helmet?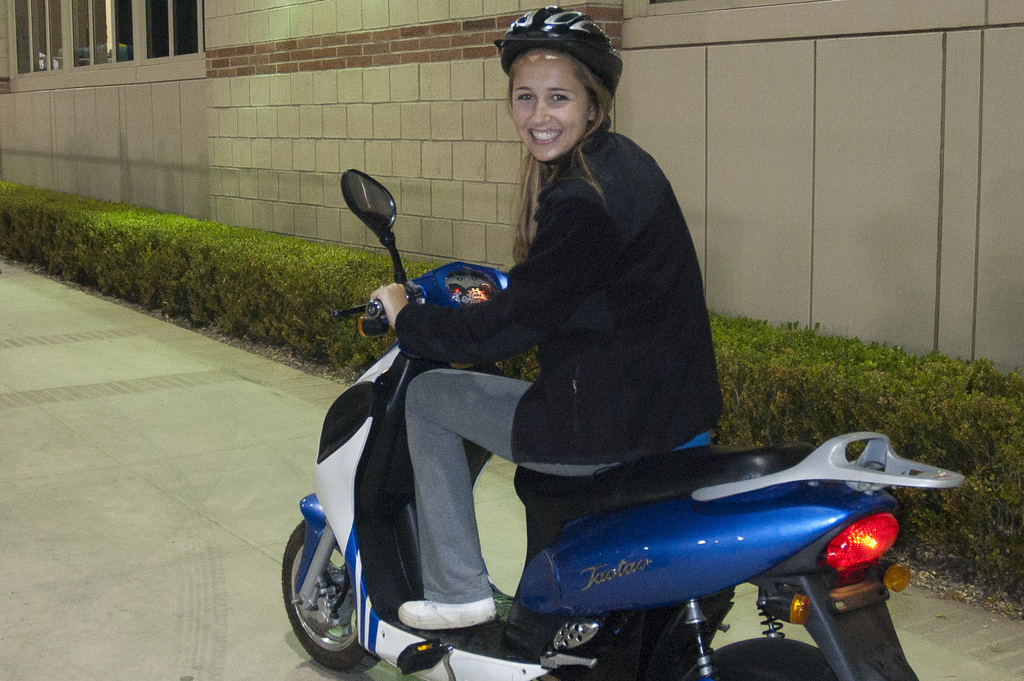
crop(497, 5, 623, 166)
